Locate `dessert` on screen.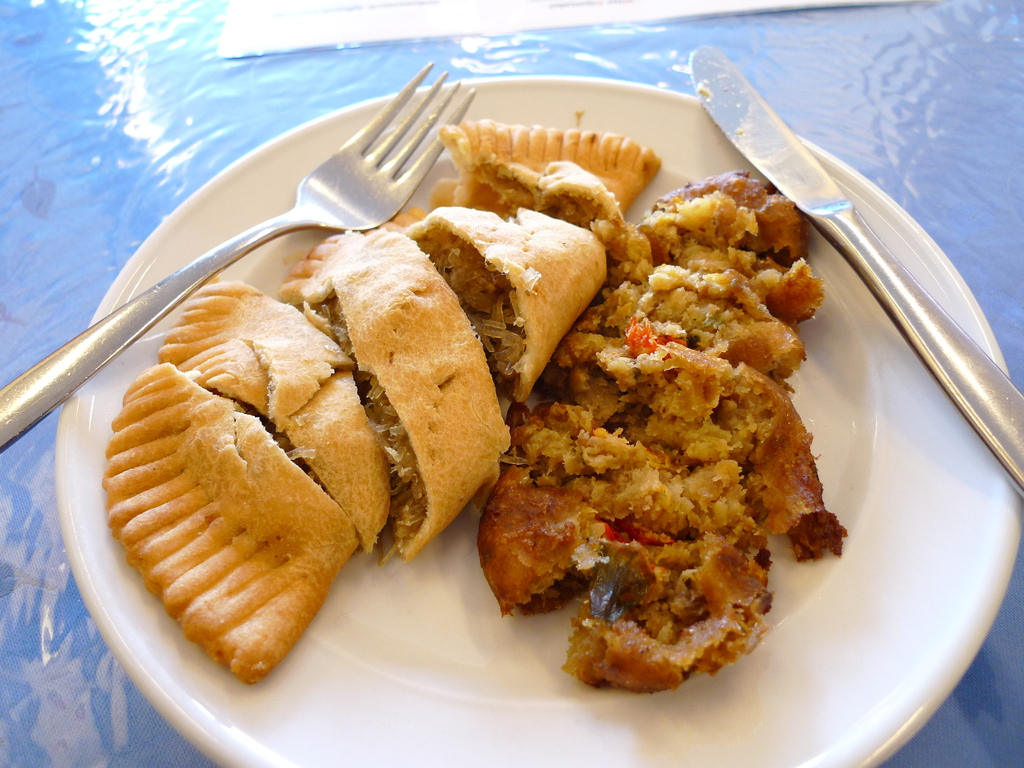
On screen at 442,120,671,240.
